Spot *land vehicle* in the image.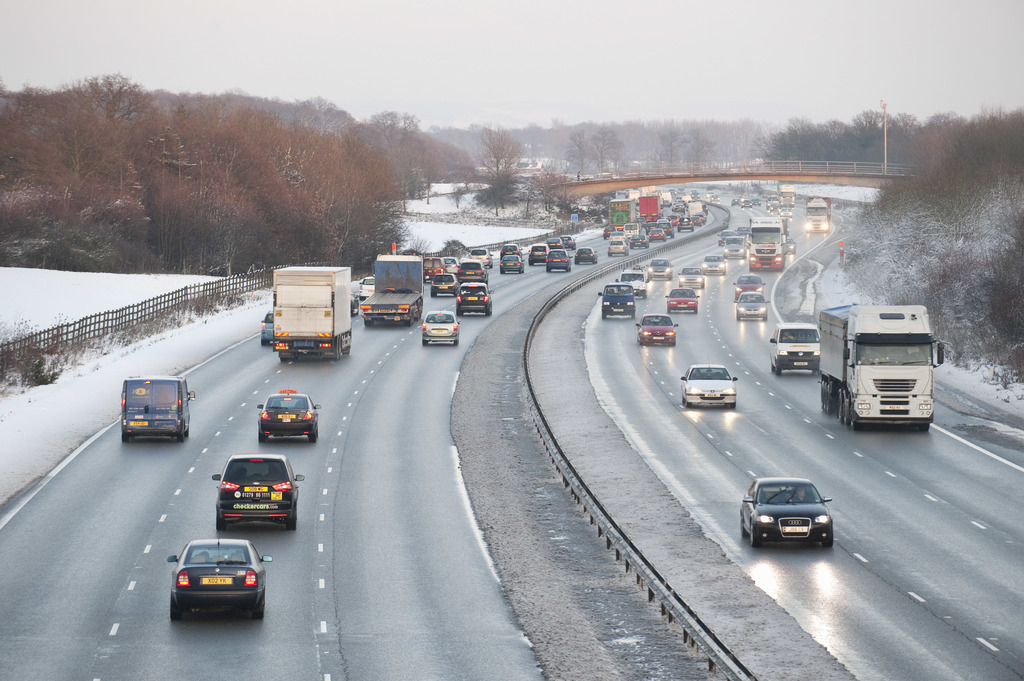
*land vehicle* found at bbox=[261, 266, 354, 371].
